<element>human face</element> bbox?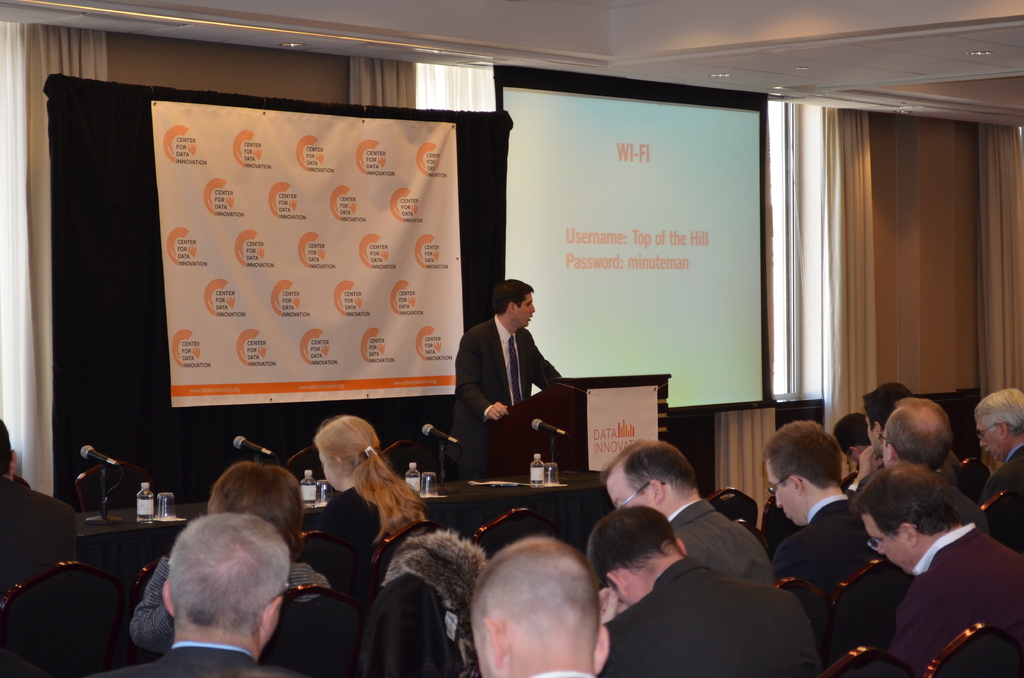
rect(865, 517, 906, 575)
